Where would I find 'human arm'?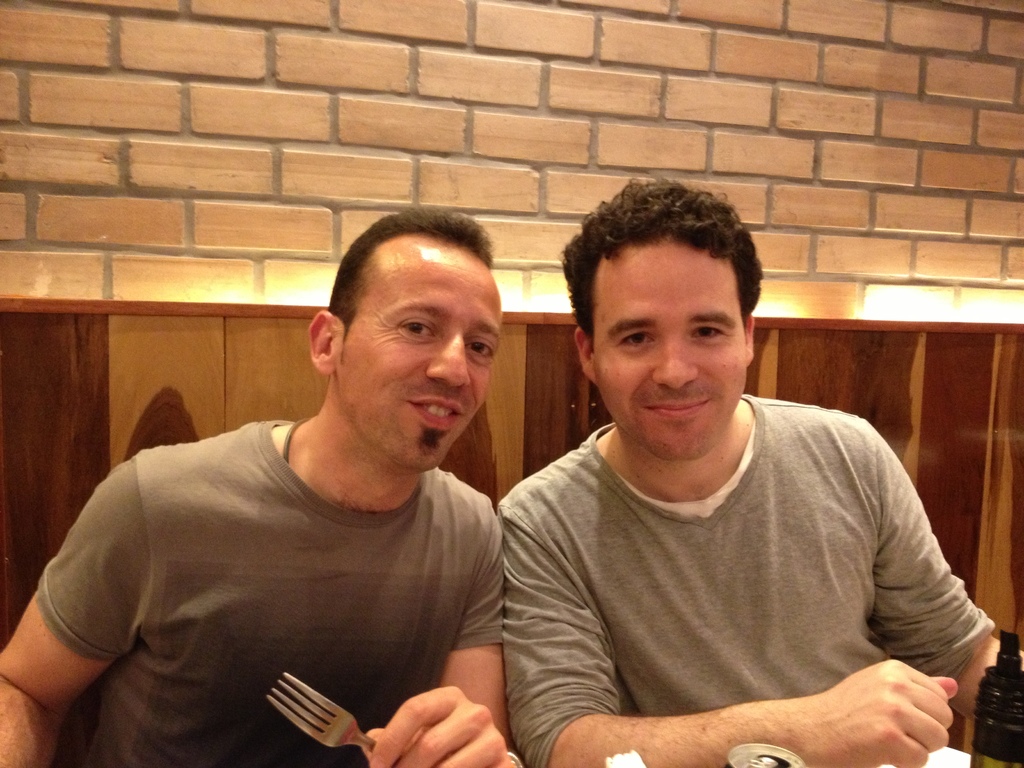
At [863,436,1023,714].
